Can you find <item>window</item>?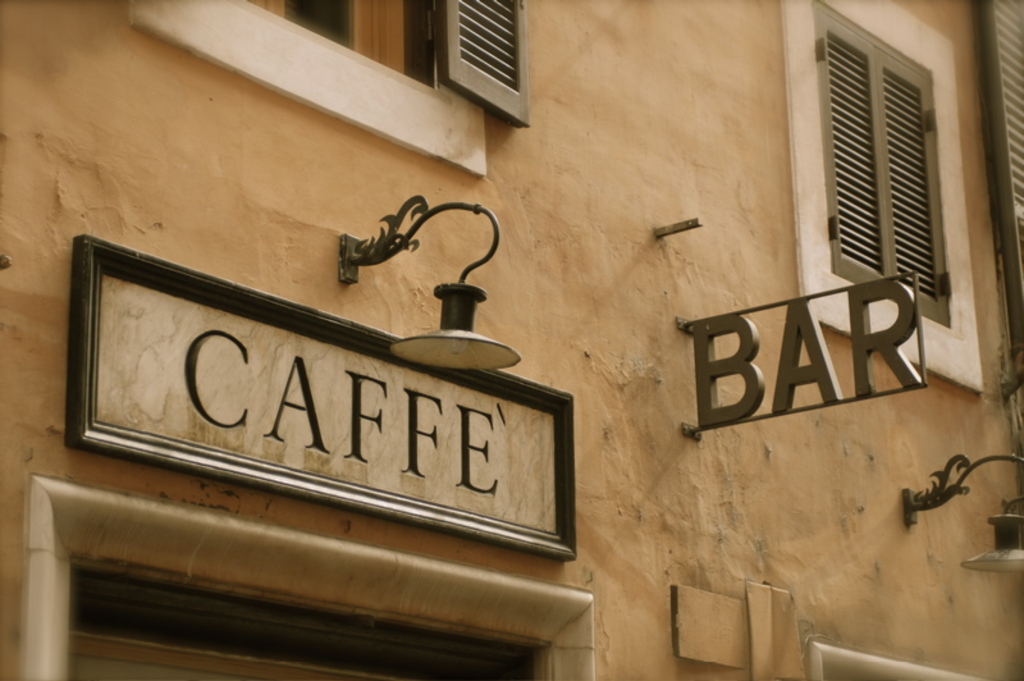
Yes, bounding box: x1=806 y1=645 x2=987 y2=680.
